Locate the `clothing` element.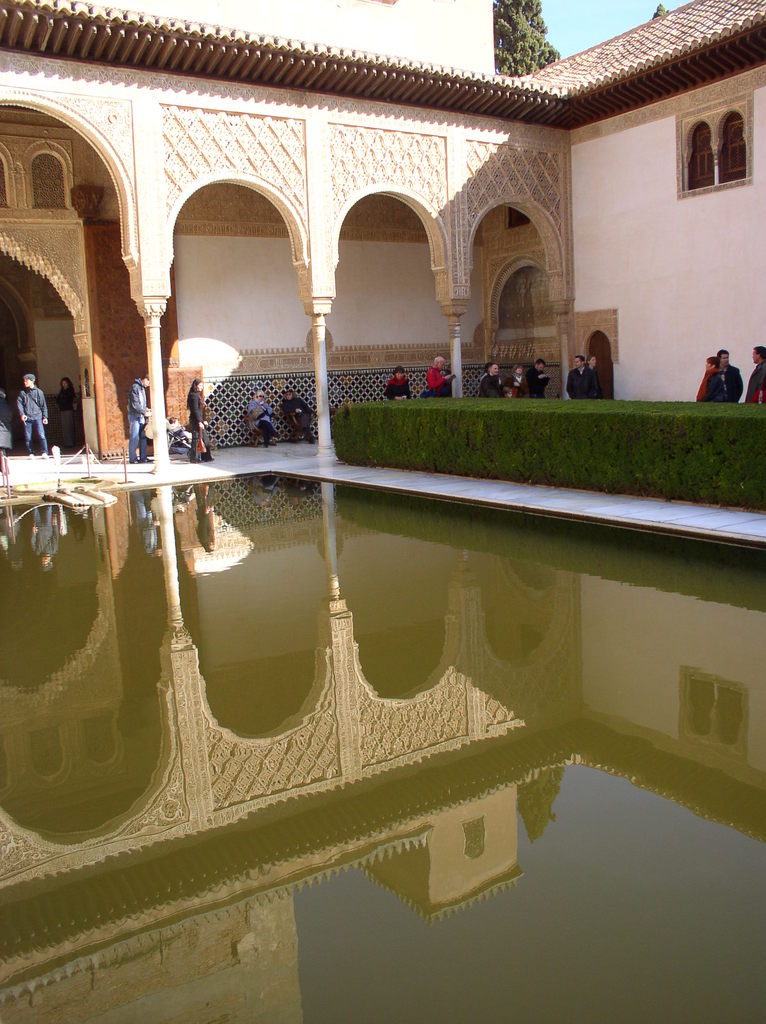
Element bbox: 392,369,418,409.
